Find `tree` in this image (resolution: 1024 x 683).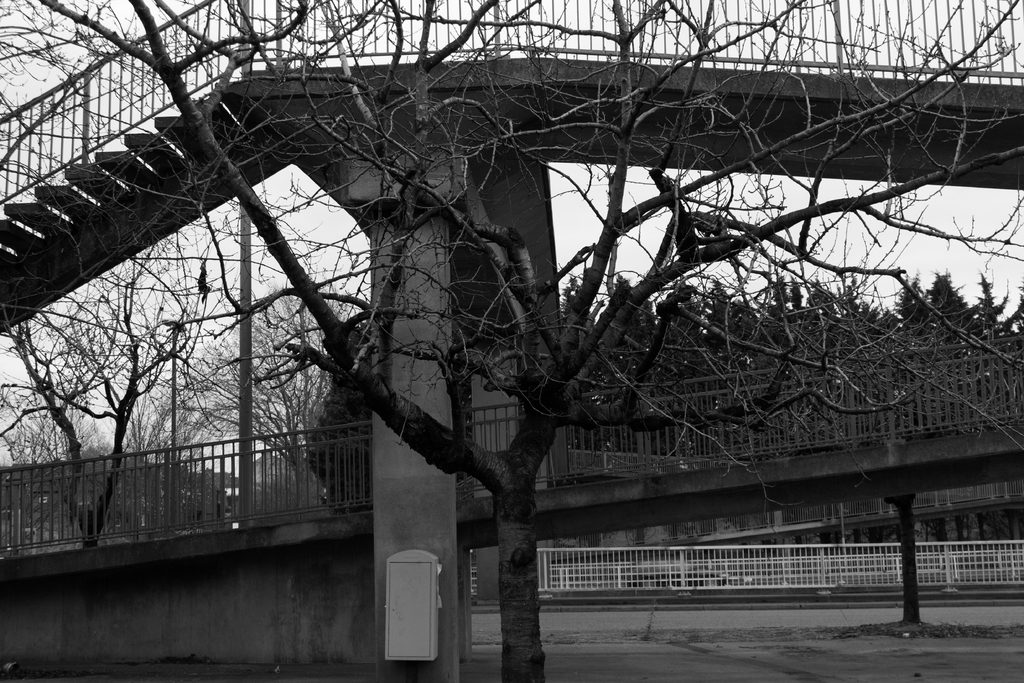
BBox(0, 25, 973, 588).
